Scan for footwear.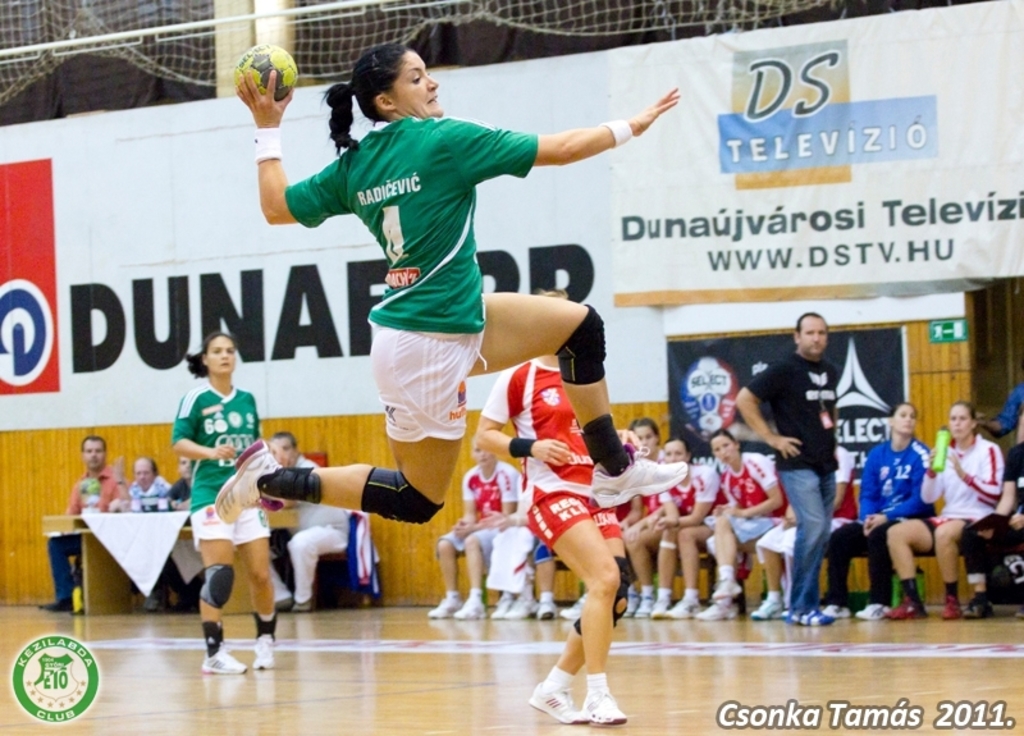
Scan result: [x1=31, y1=598, x2=73, y2=609].
